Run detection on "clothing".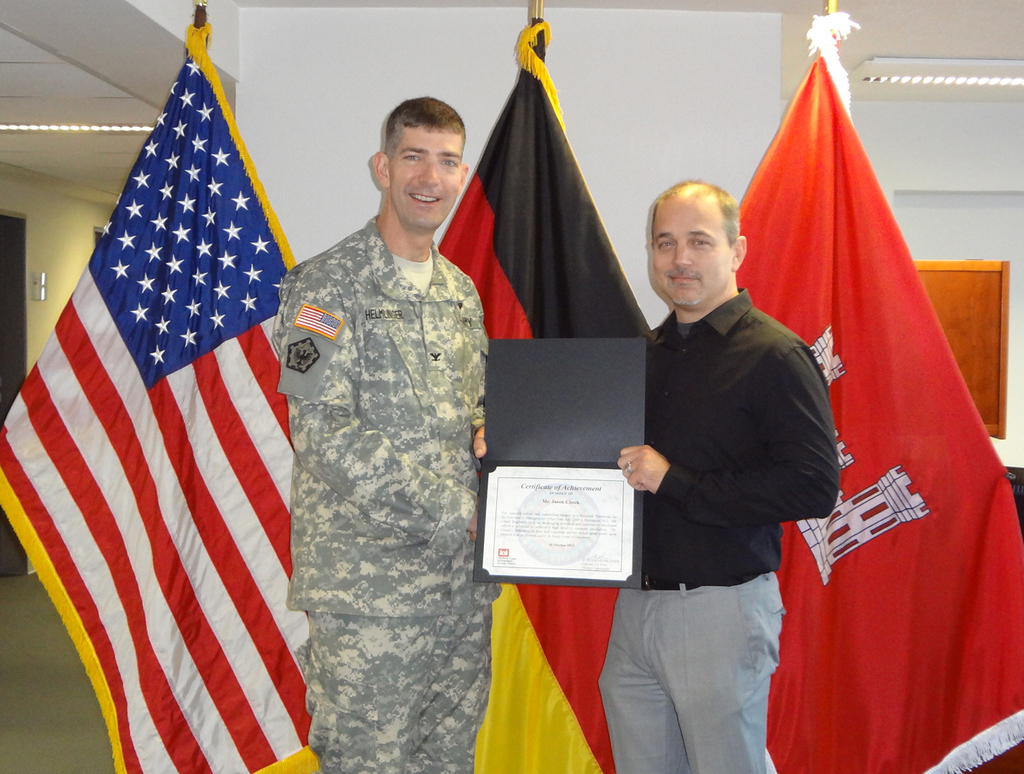
Result: bbox=(267, 214, 501, 773).
